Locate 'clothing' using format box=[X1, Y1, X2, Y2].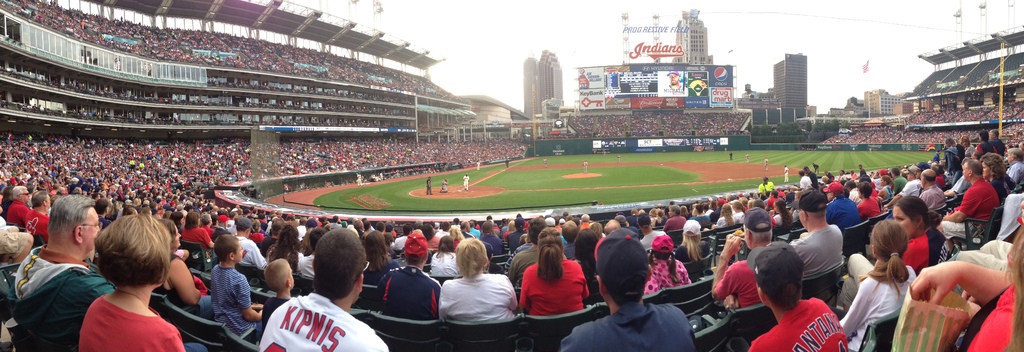
box=[516, 251, 591, 323].
